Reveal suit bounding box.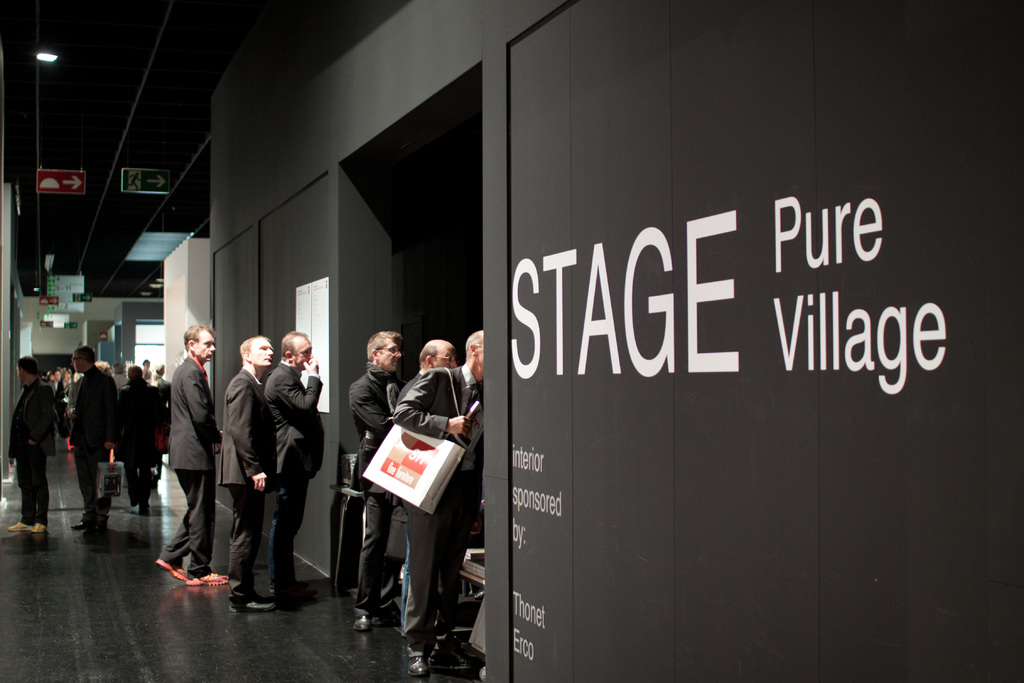
Revealed: rect(264, 359, 323, 587).
